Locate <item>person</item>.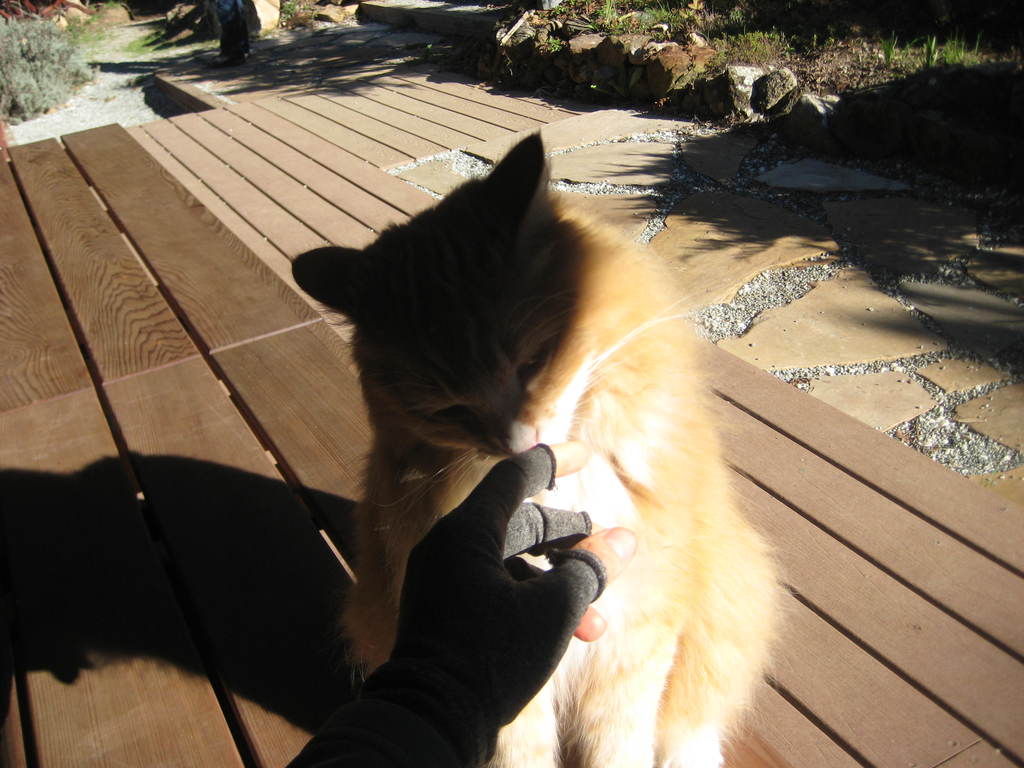
Bounding box: bbox=[277, 435, 642, 767].
